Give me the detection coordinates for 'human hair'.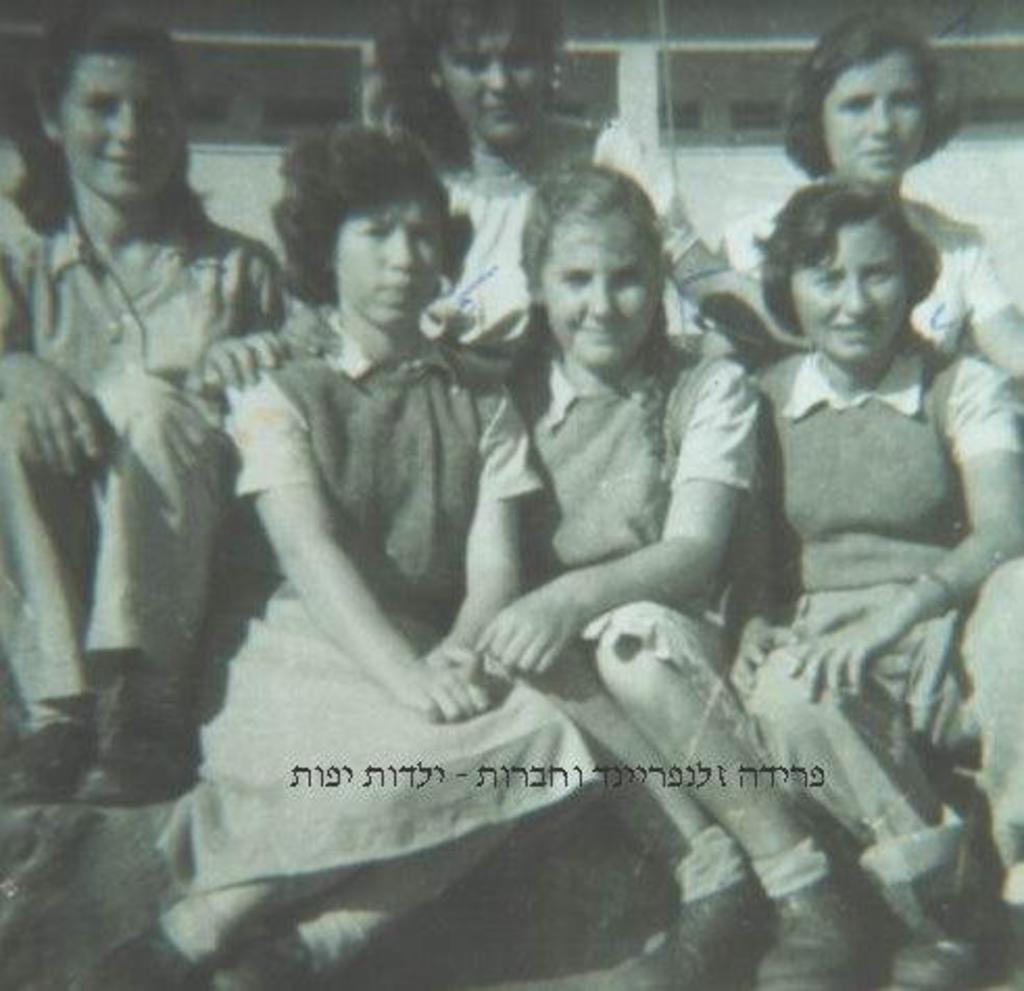
805:27:947:169.
